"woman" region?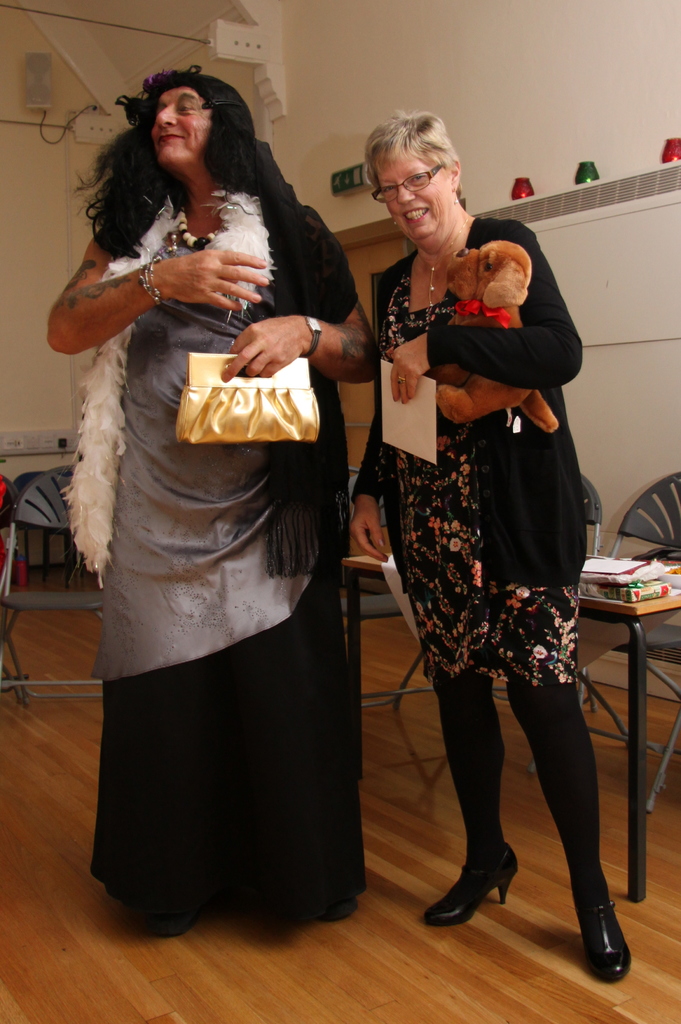
<bbox>62, 46, 372, 925</bbox>
